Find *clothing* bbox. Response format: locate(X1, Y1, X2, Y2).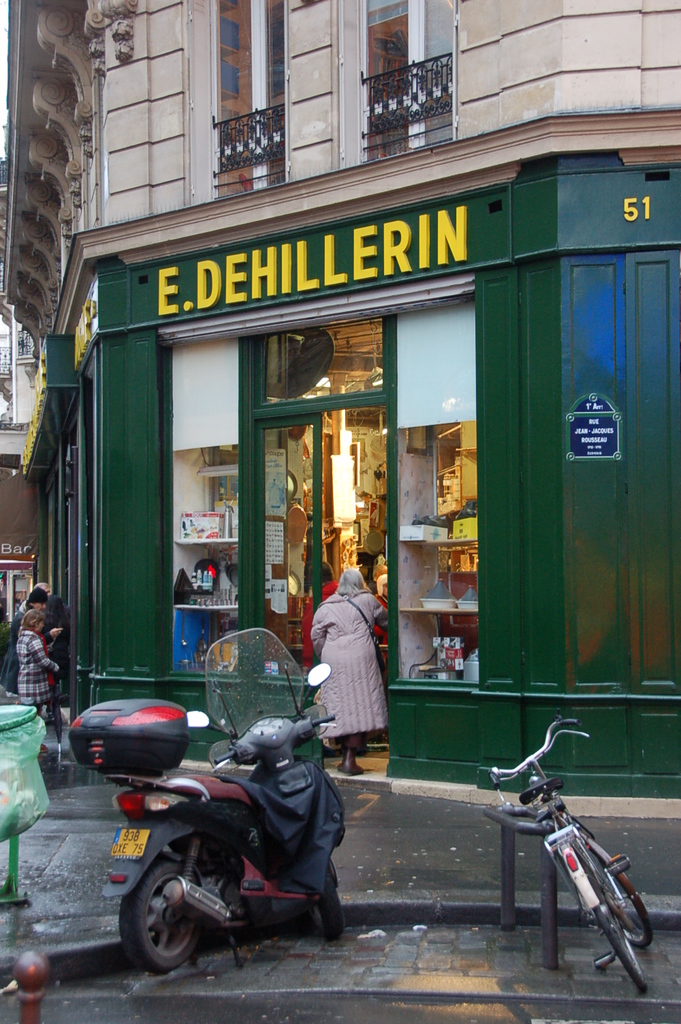
locate(304, 560, 376, 747).
